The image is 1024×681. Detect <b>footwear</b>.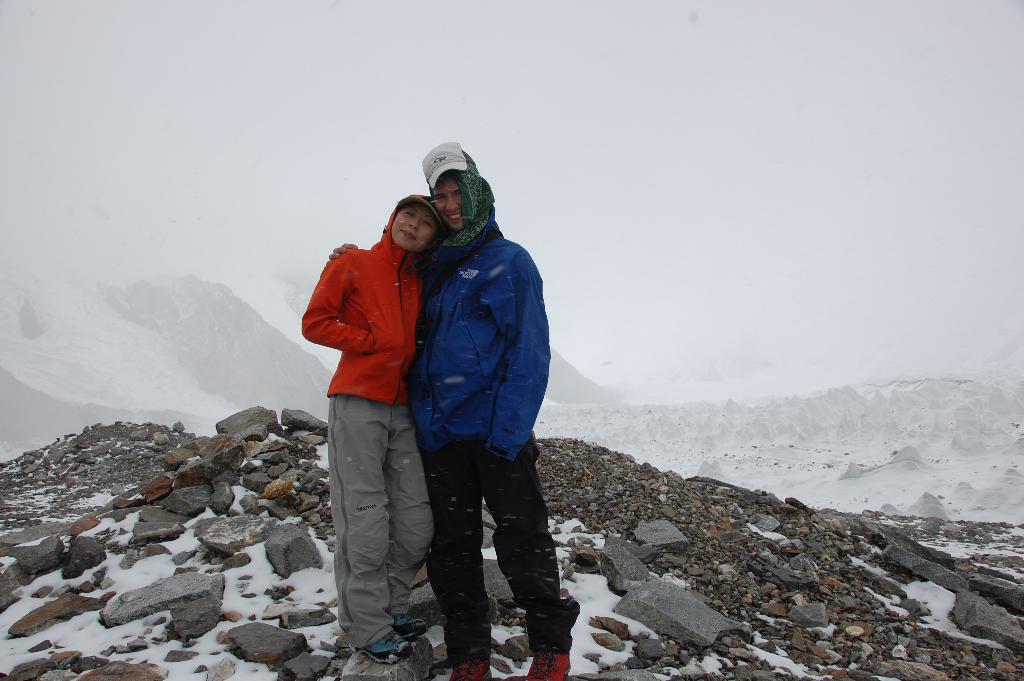
Detection: (x1=390, y1=605, x2=427, y2=641).
